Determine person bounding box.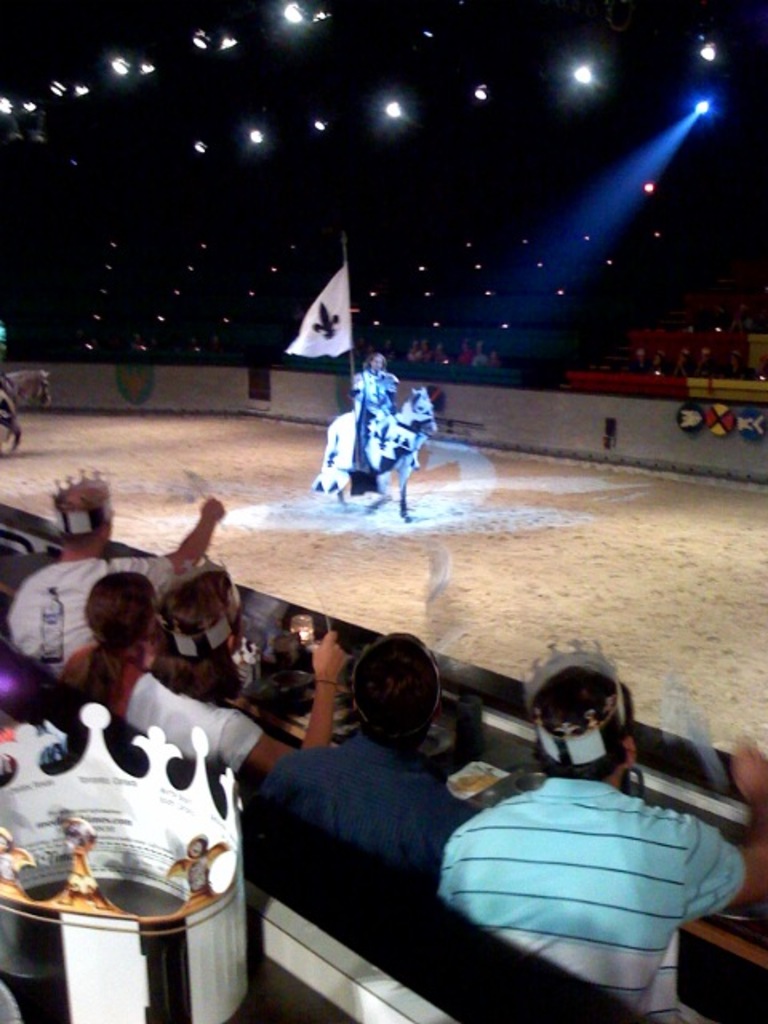
Determined: 346, 346, 398, 403.
